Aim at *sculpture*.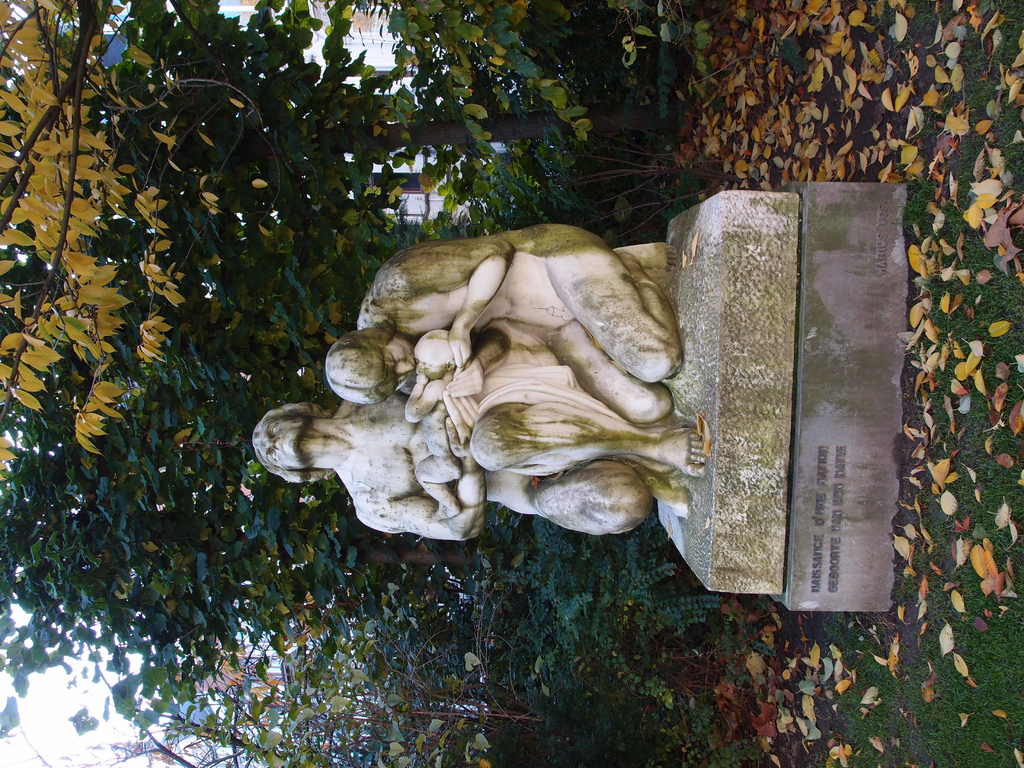
Aimed at [x1=403, y1=337, x2=470, y2=518].
